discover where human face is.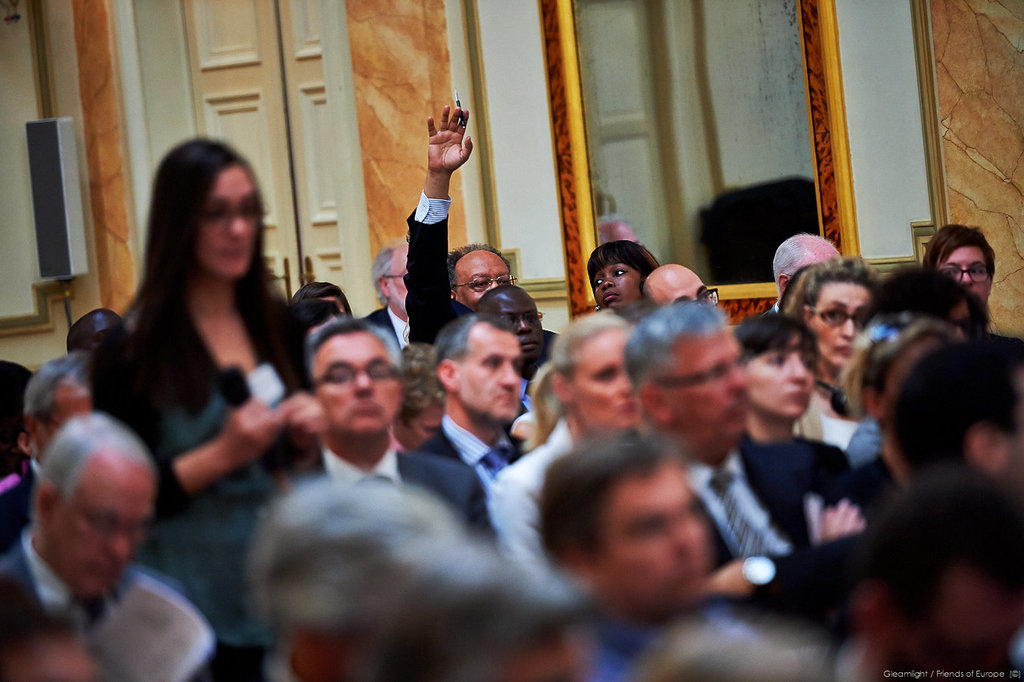
Discovered at 317 334 398 441.
